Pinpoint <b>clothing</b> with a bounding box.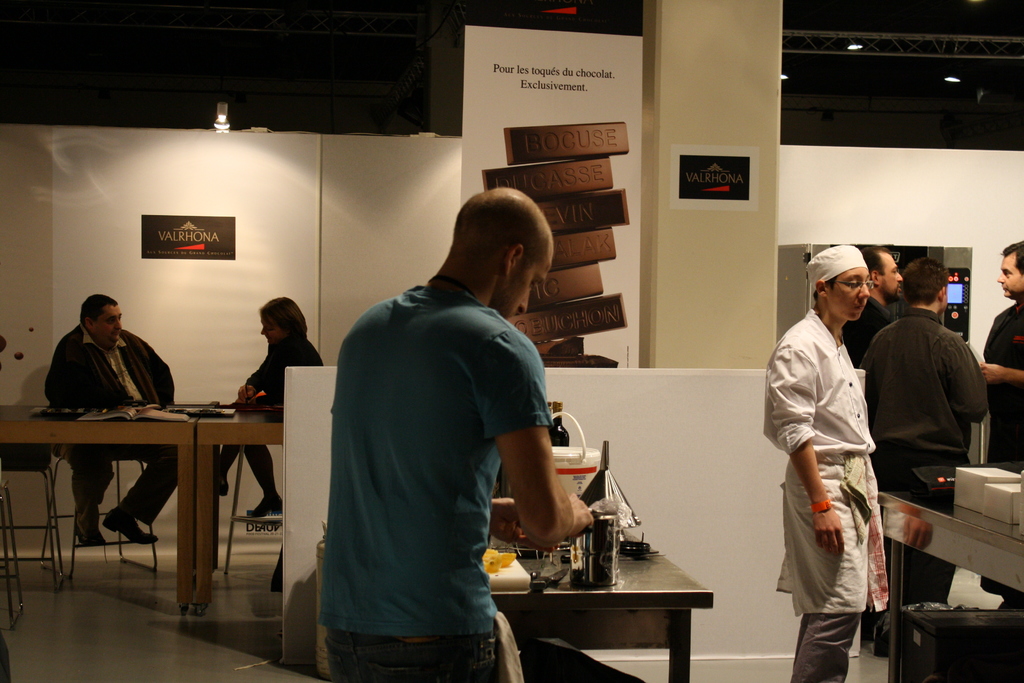
312,258,533,682.
